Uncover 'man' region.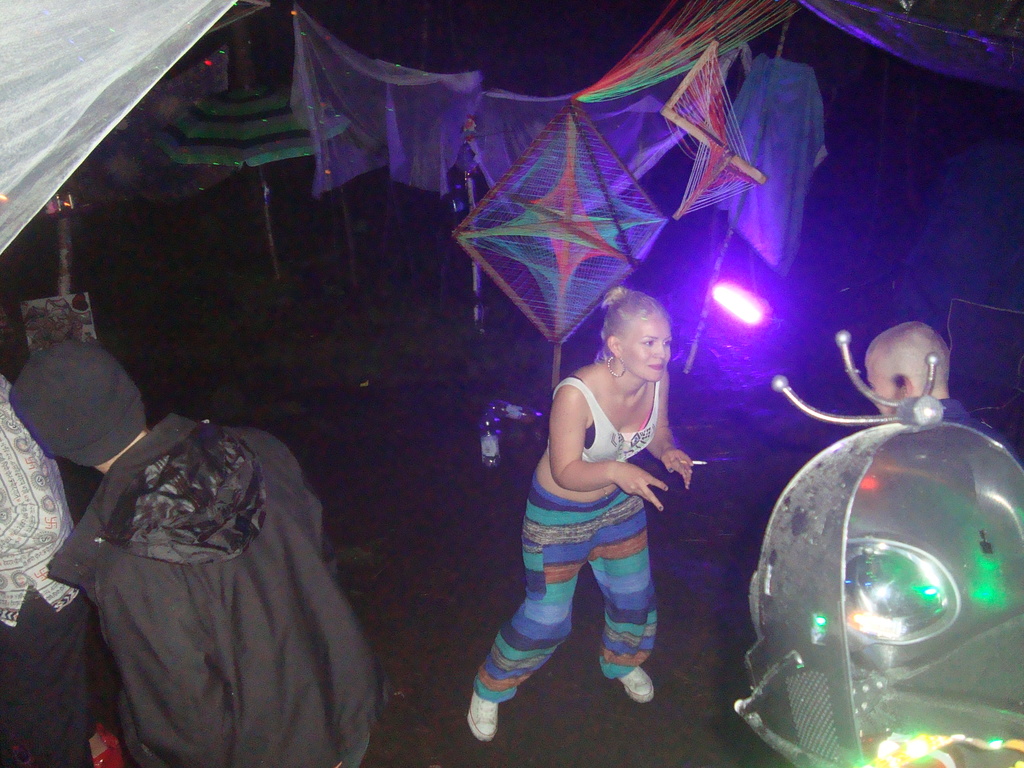
Uncovered: 6:334:384:767.
